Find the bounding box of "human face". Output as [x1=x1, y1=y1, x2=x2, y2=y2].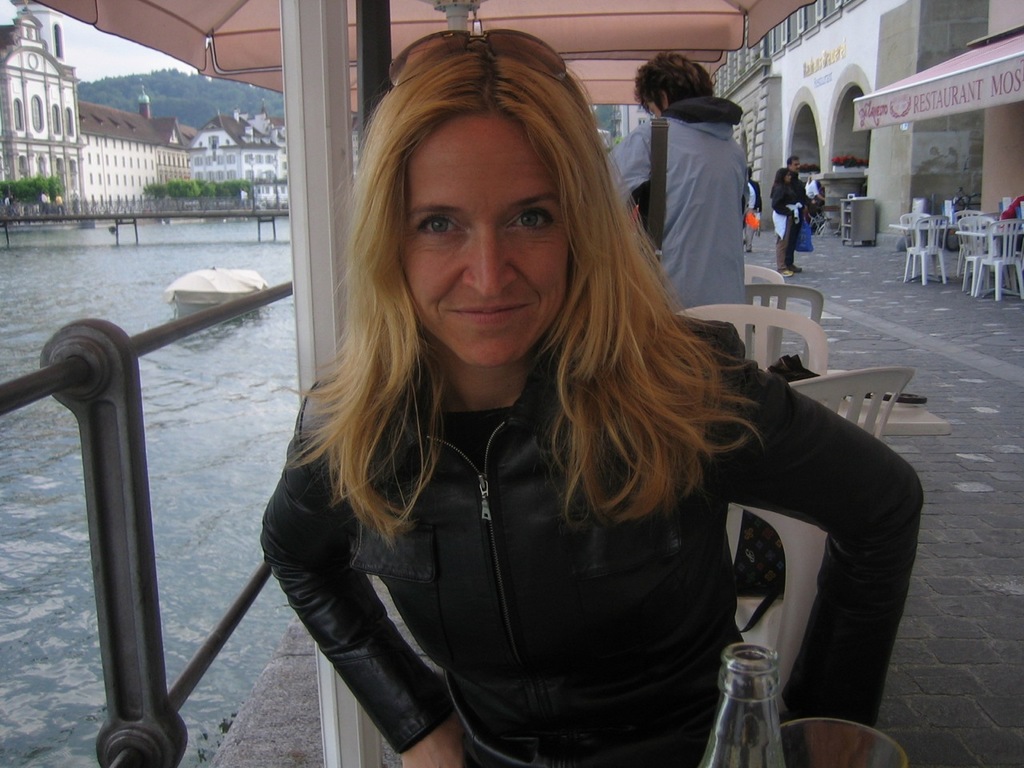
[x1=790, y1=158, x2=797, y2=170].
